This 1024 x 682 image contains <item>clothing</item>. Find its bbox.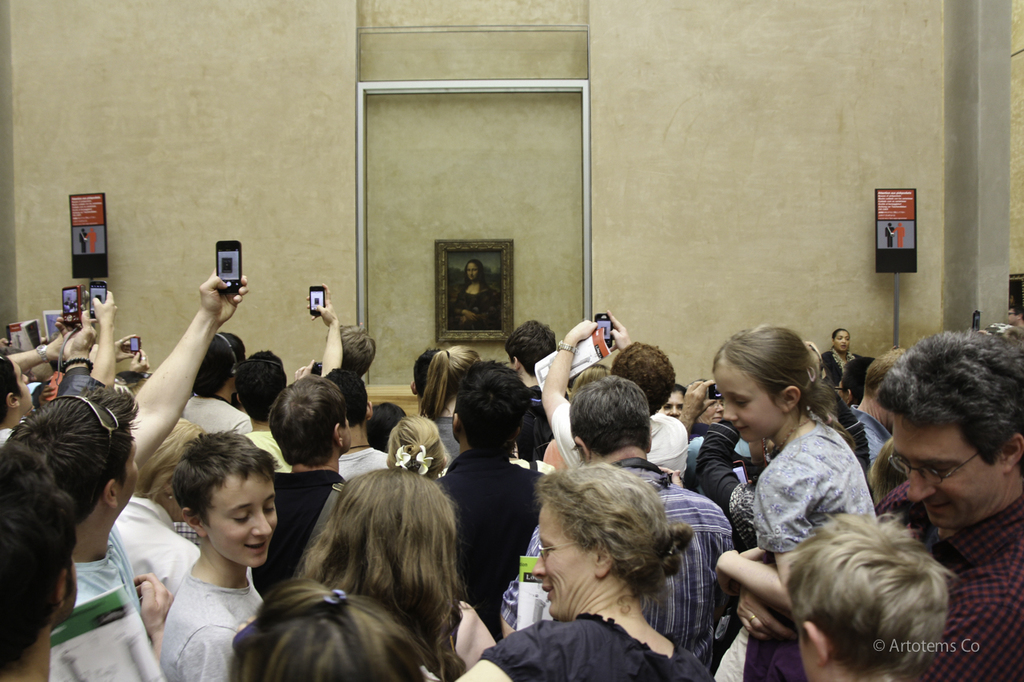
crop(739, 404, 893, 565).
